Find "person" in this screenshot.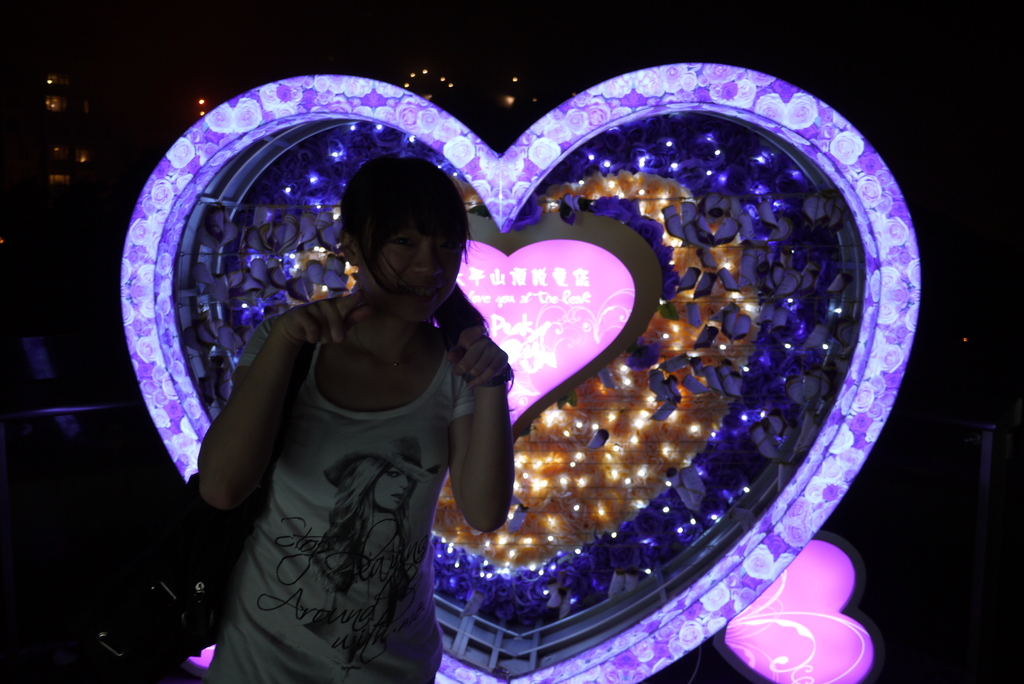
The bounding box for "person" is [195, 151, 514, 683].
